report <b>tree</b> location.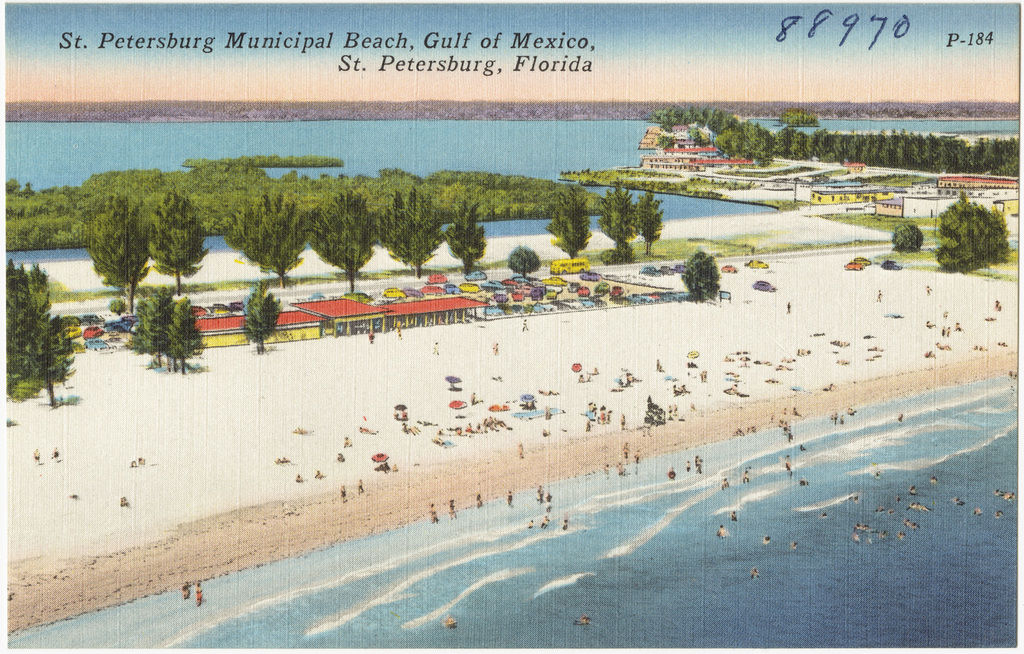
Report: [596,177,642,252].
